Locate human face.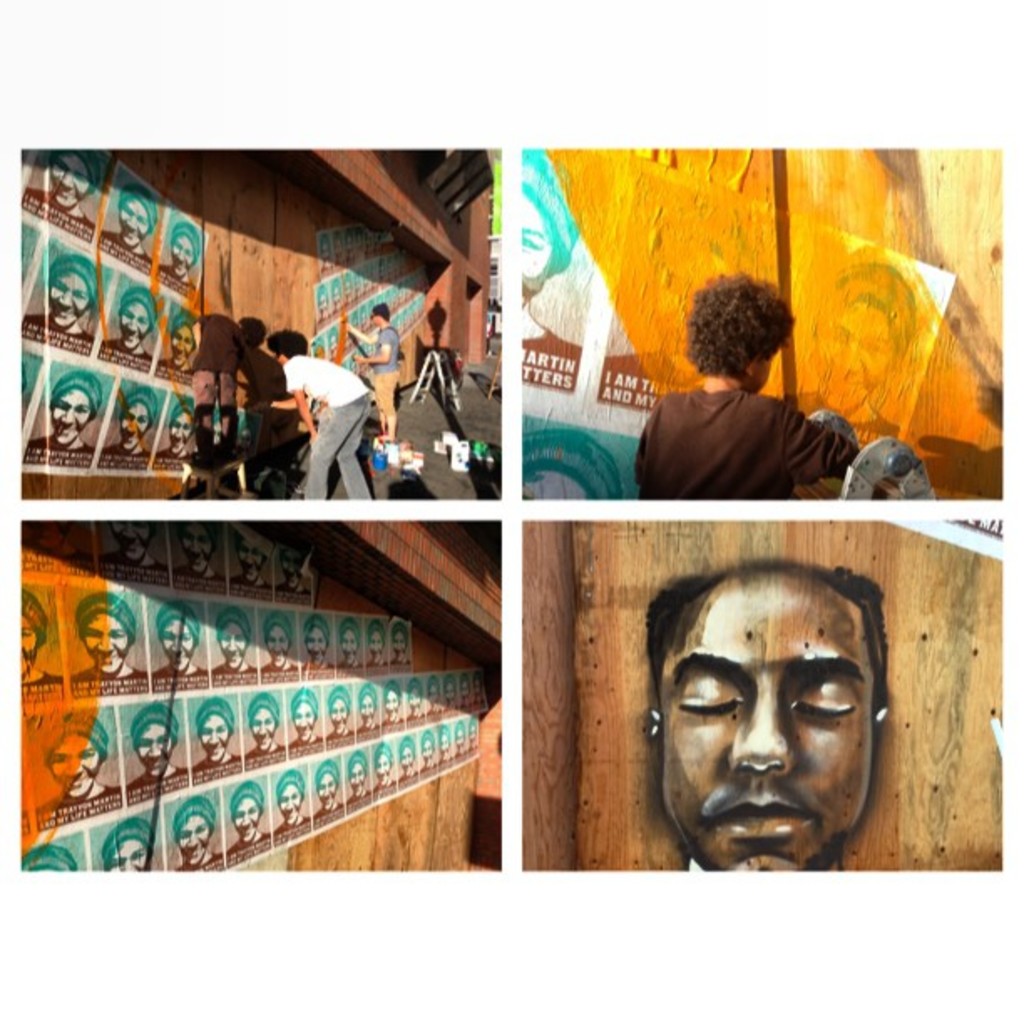
Bounding box: (169,323,199,368).
